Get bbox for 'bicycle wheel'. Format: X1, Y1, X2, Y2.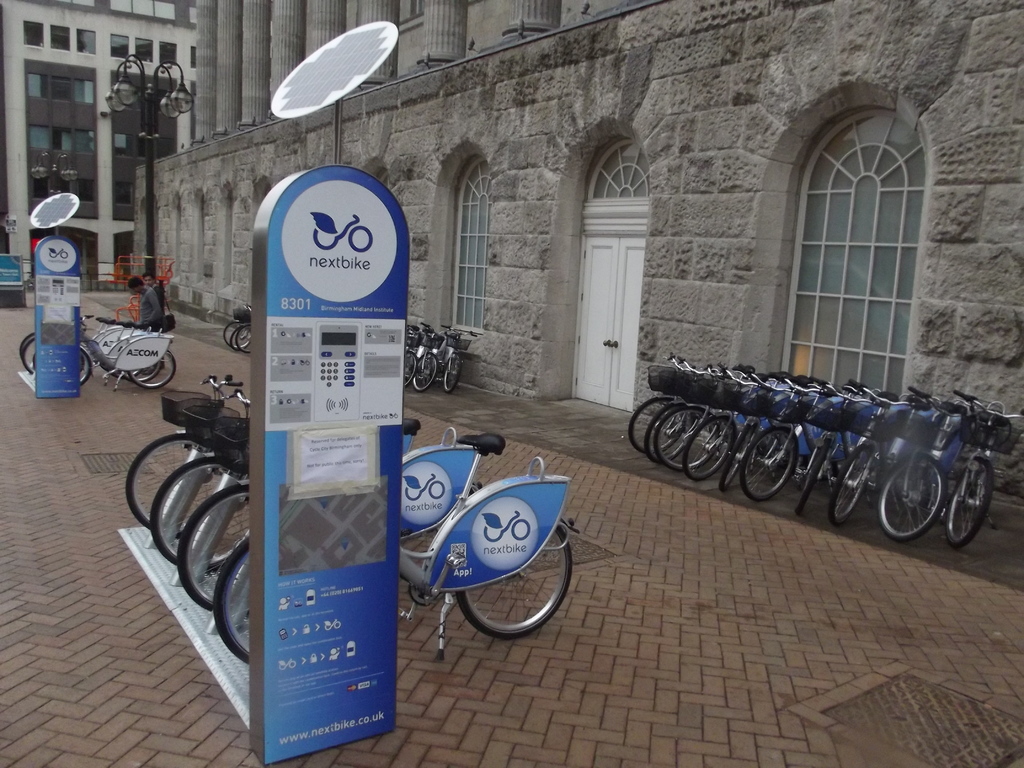
403, 347, 420, 387.
